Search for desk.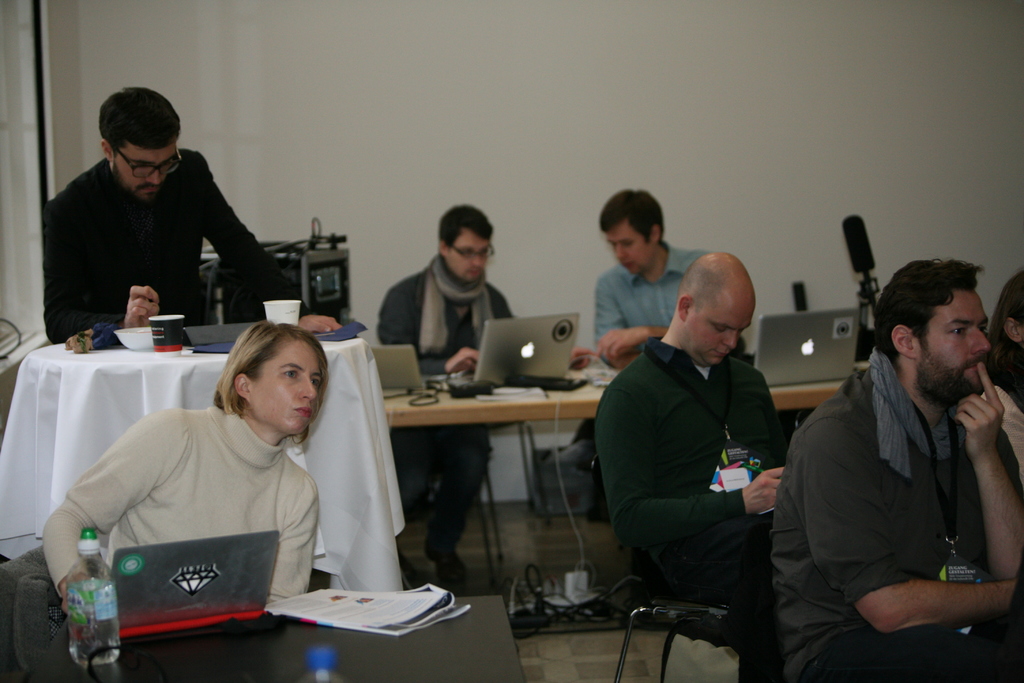
Found at l=335, t=349, r=607, b=552.
